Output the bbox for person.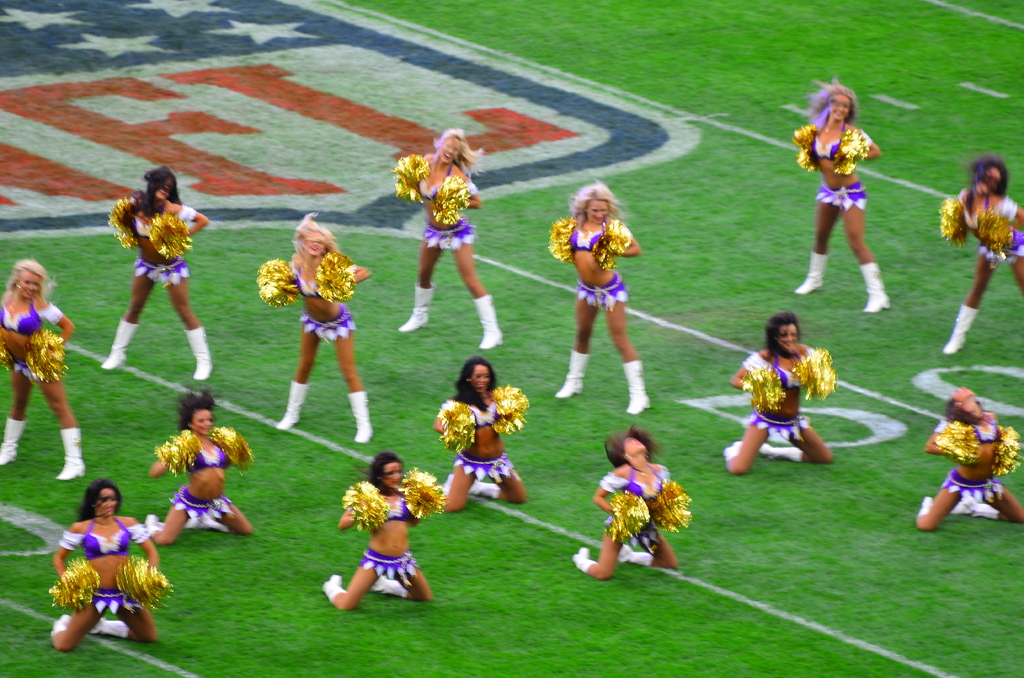
(50,479,166,652).
